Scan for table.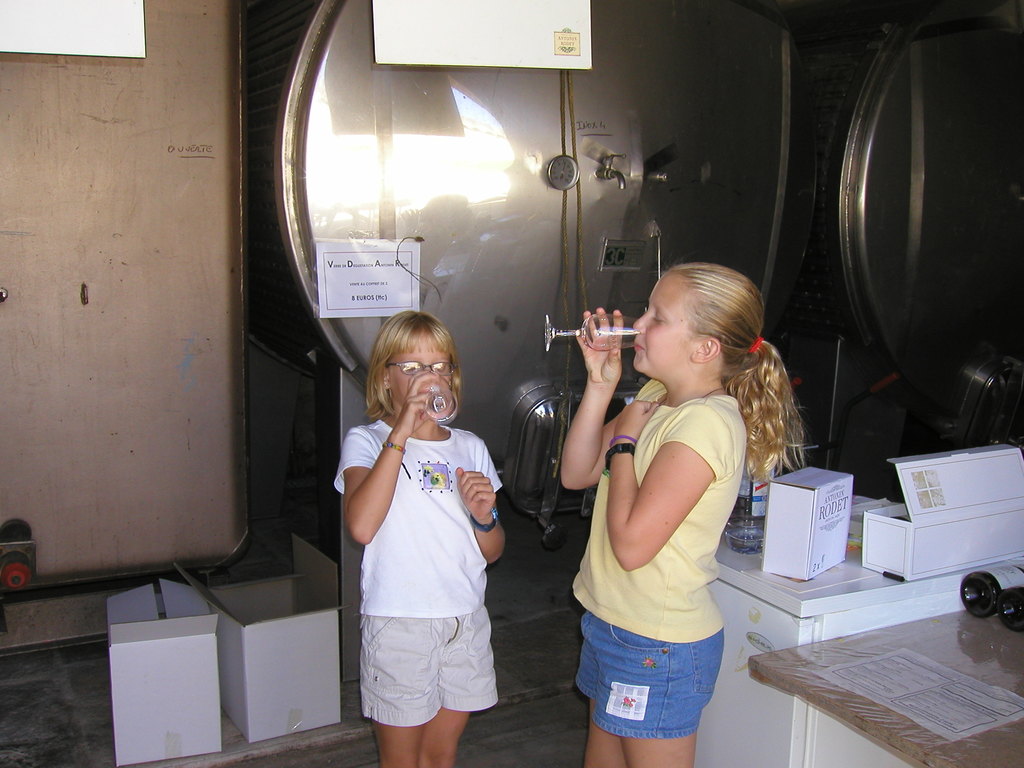
Scan result: box(746, 590, 1021, 767).
